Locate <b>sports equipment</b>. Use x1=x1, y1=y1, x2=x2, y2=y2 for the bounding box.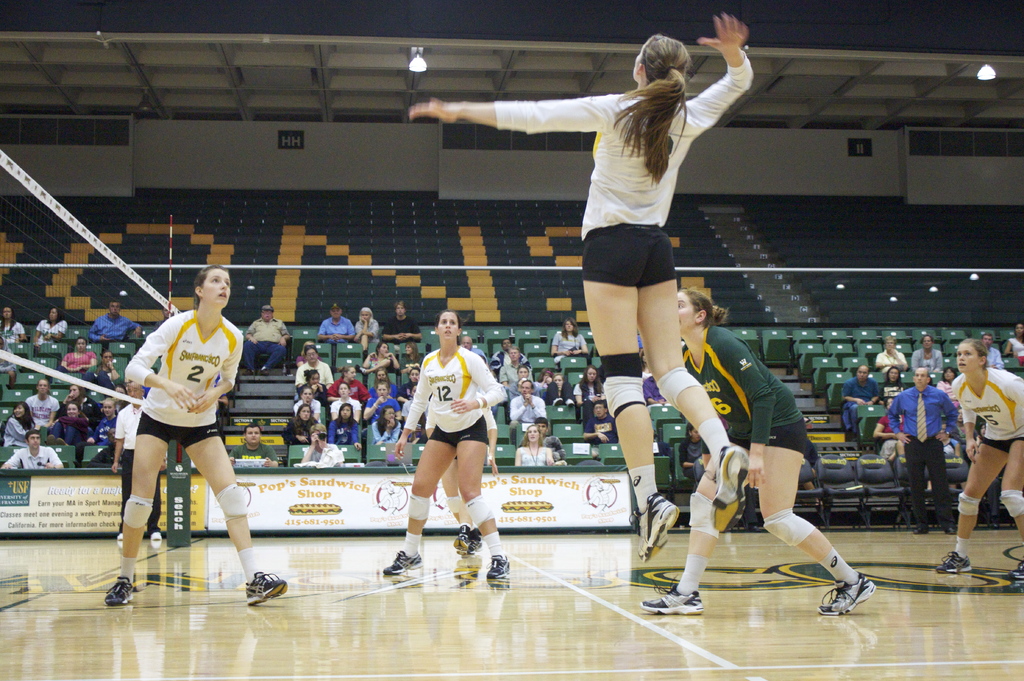
x1=99, y1=577, x2=139, y2=606.
